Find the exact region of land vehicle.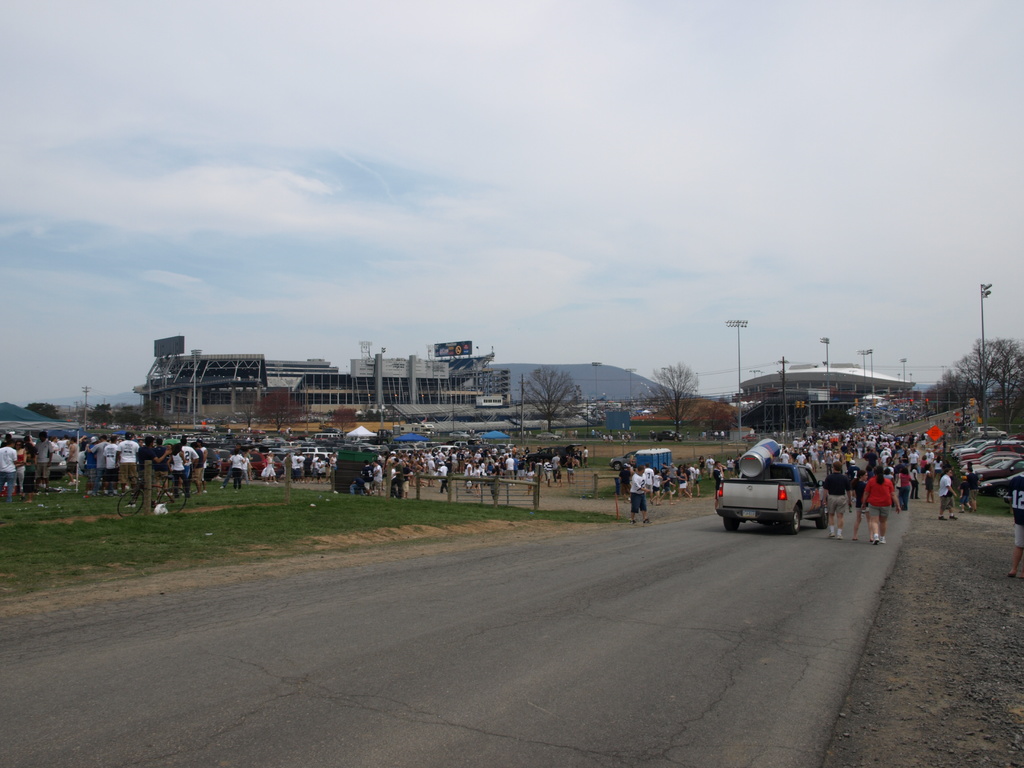
Exact region: box(650, 428, 685, 440).
